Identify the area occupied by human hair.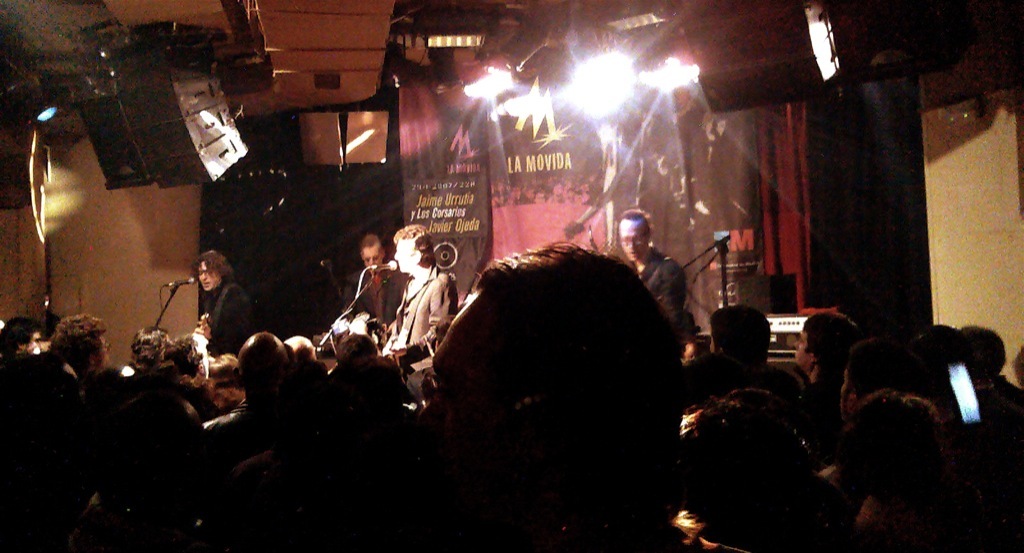
Area: rect(335, 328, 380, 367).
